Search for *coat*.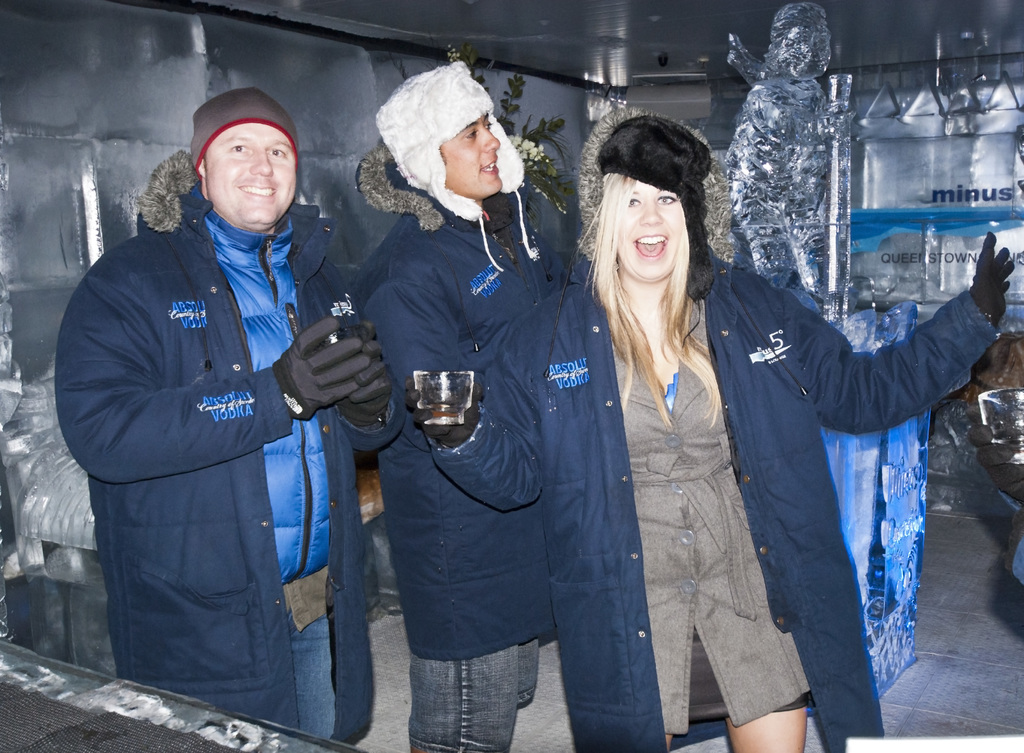
Found at detection(59, 147, 361, 682).
